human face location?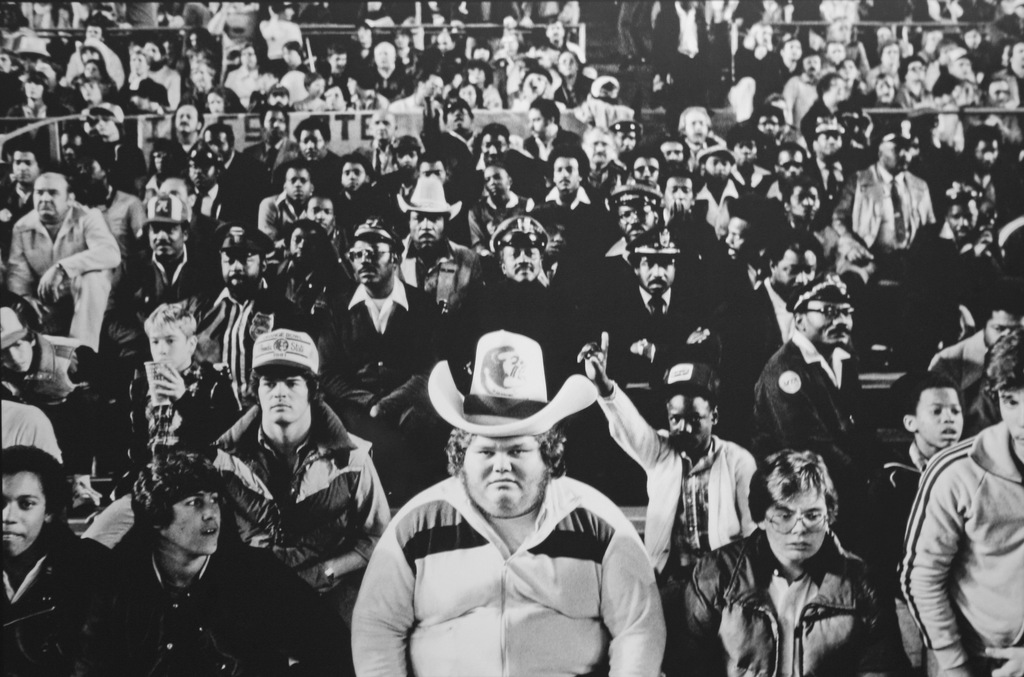
{"x1": 724, "y1": 209, "x2": 755, "y2": 264}
